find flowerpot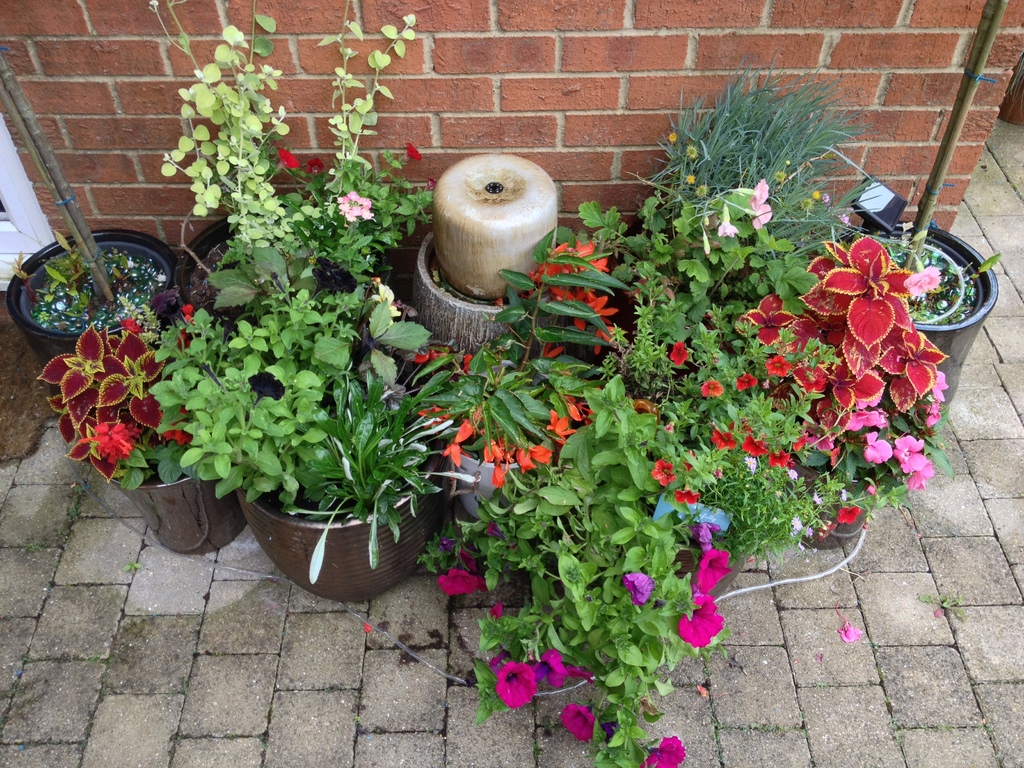
823/223/1000/424
